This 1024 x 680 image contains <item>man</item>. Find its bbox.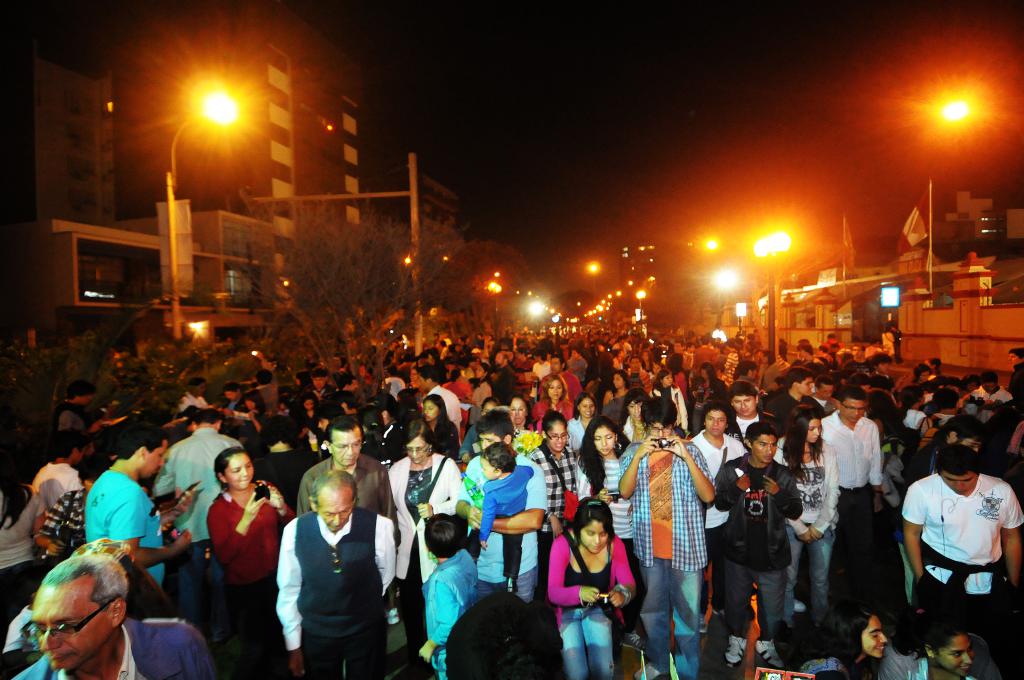
[left=297, top=416, right=396, bottom=519].
